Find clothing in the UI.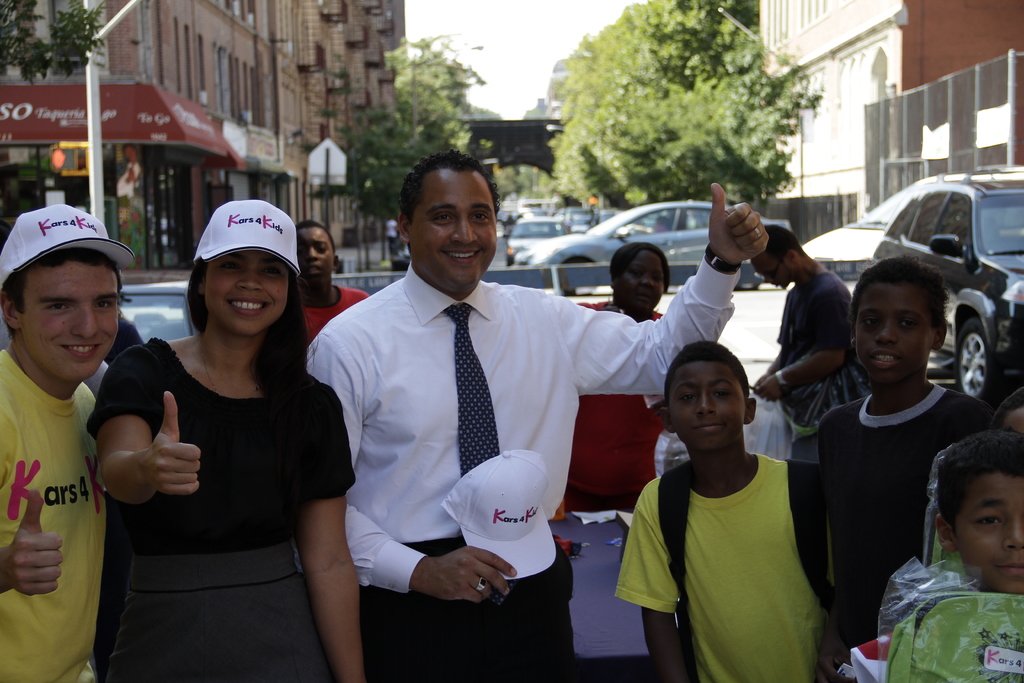
UI element at 652:404:843:674.
